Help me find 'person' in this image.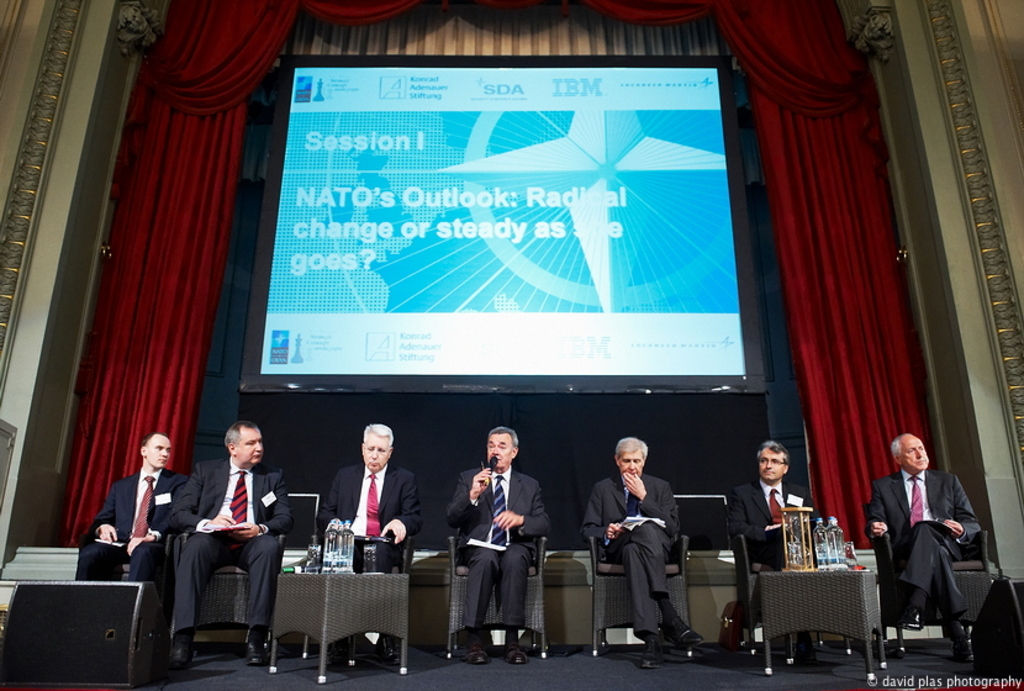
Found it: (460, 416, 544, 663).
